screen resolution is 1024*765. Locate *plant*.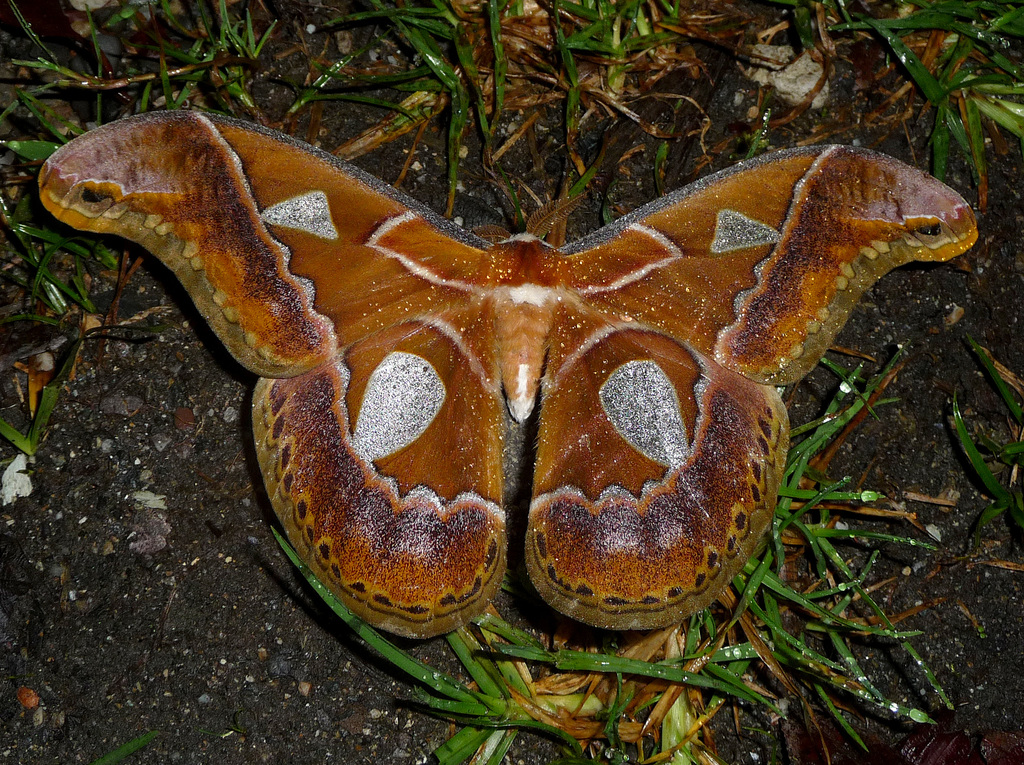
pyautogui.locateOnScreen(0, 243, 122, 329).
